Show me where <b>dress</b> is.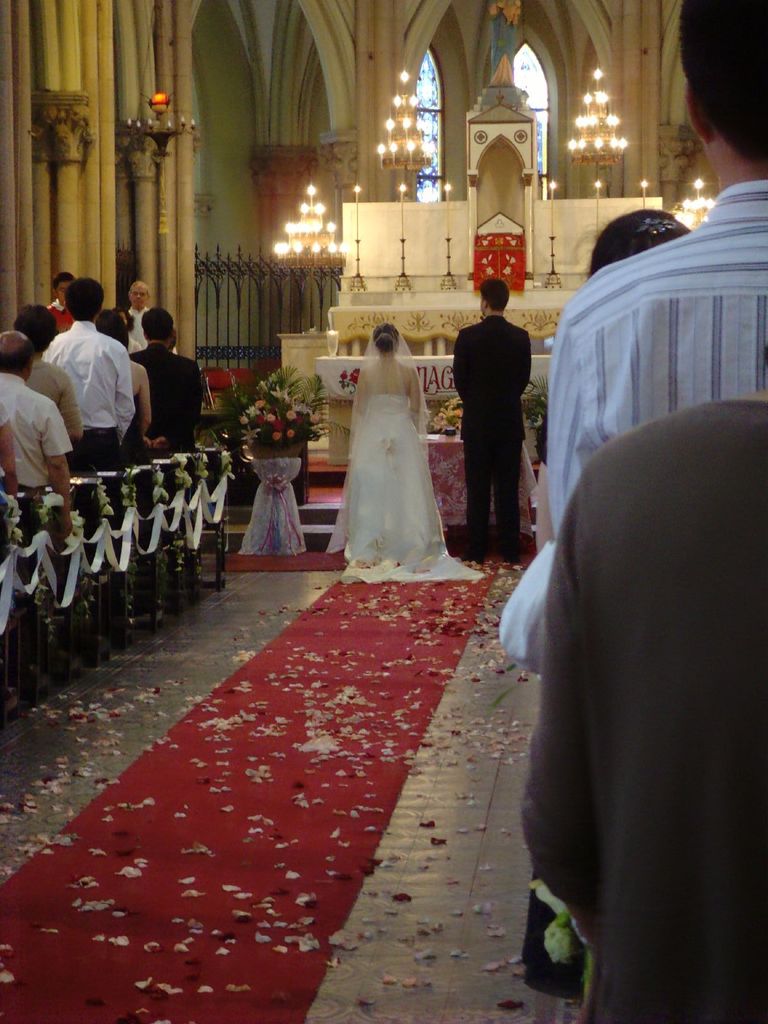
<b>dress</b> is at (left=324, top=388, right=487, bottom=586).
